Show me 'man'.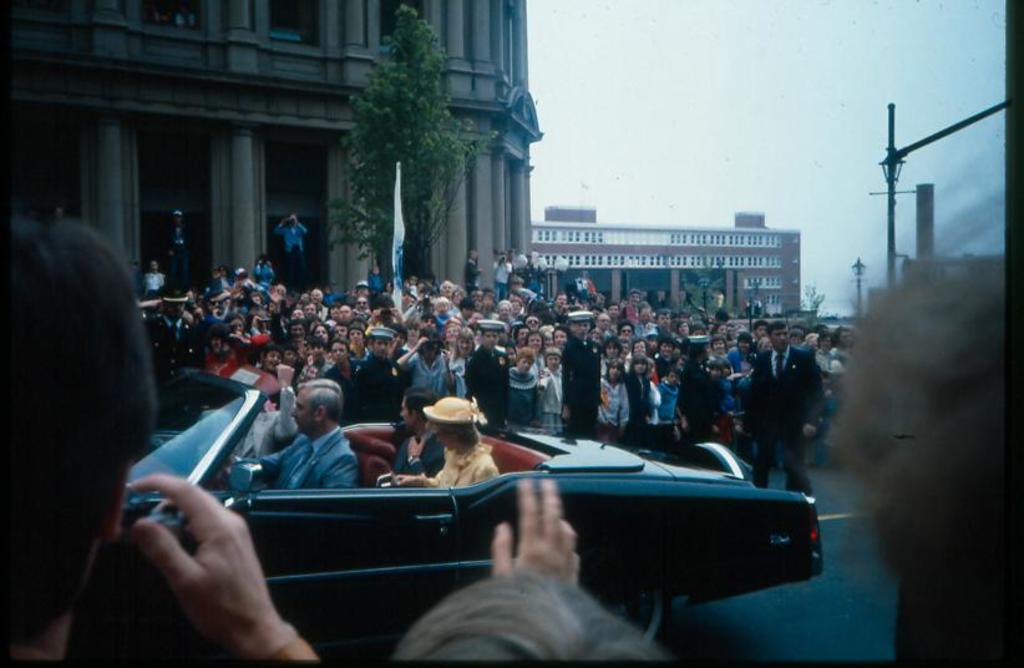
'man' is here: {"left": 308, "top": 287, "right": 334, "bottom": 322}.
